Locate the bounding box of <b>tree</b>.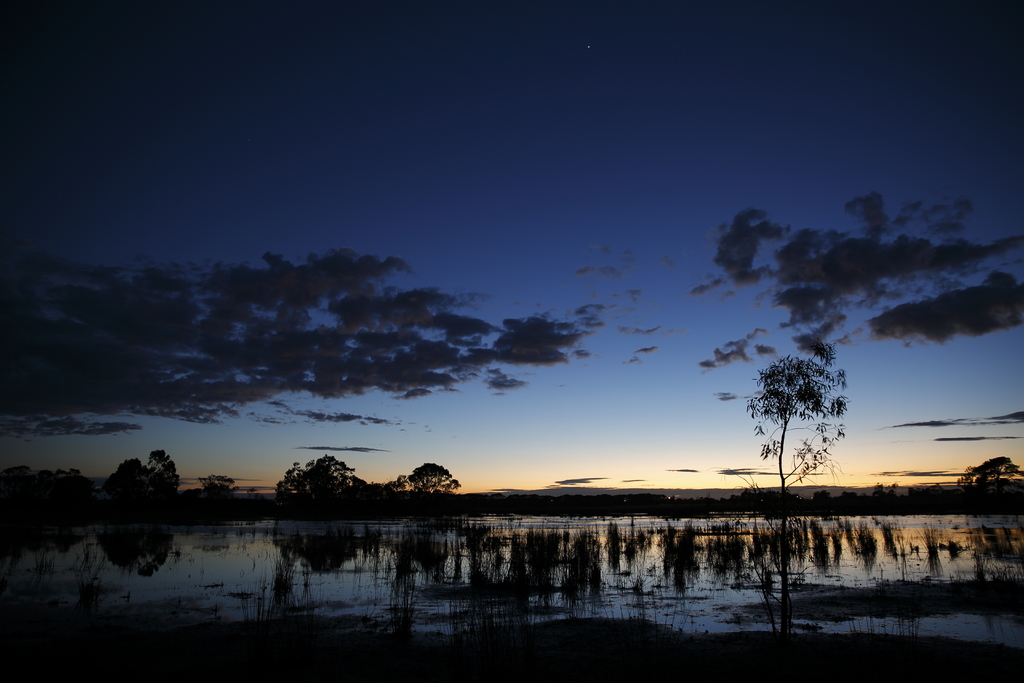
Bounding box: bbox=[956, 448, 1023, 518].
